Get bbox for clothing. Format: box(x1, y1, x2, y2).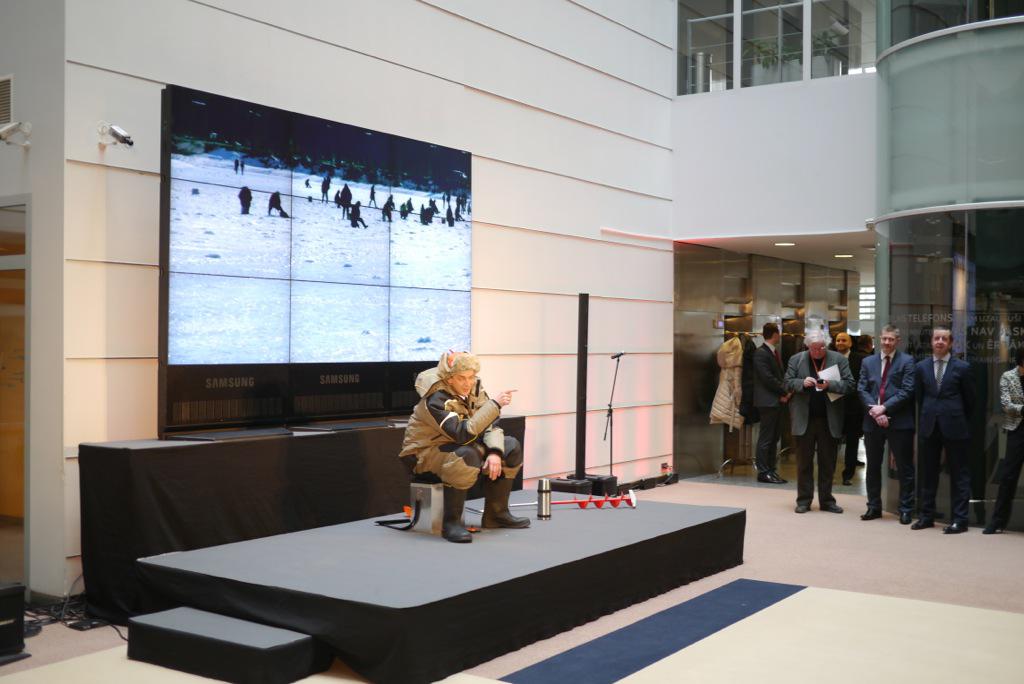
box(854, 346, 919, 512).
